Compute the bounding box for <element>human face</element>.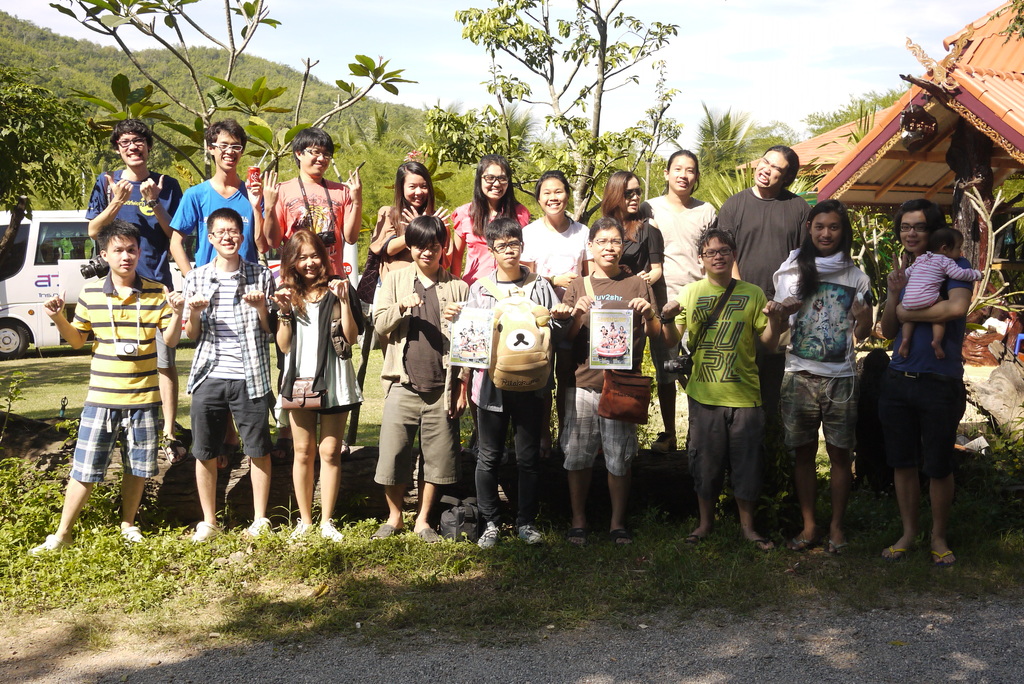
<region>756, 153, 790, 186</region>.
